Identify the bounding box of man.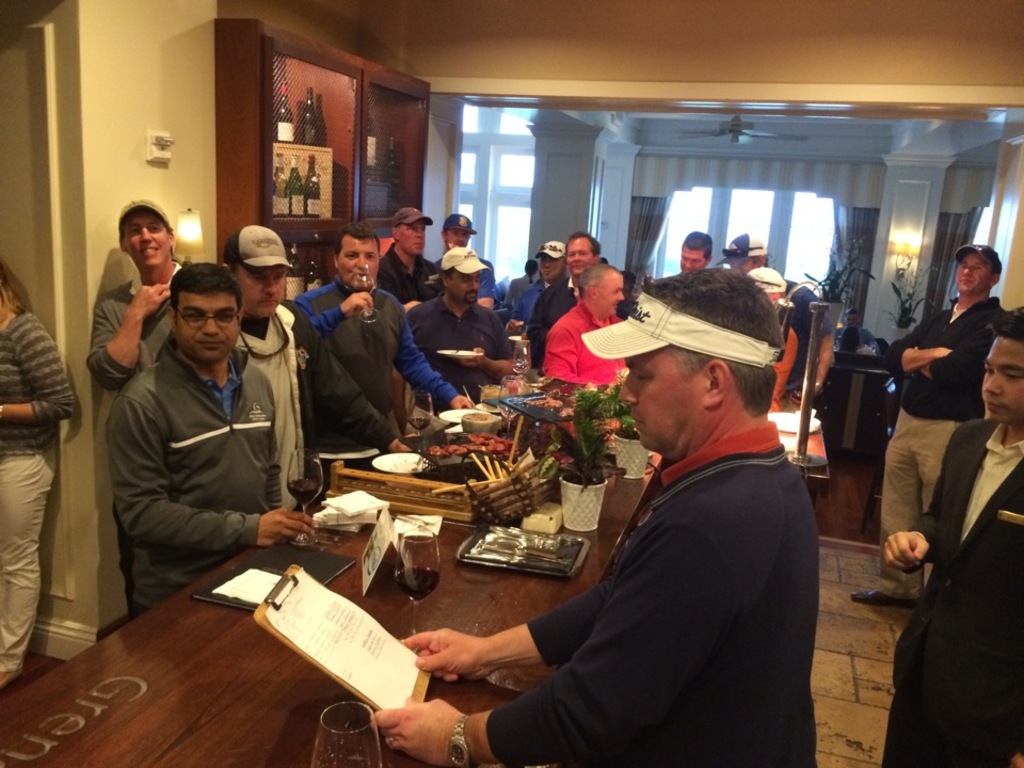
bbox=[372, 206, 453, 314].
